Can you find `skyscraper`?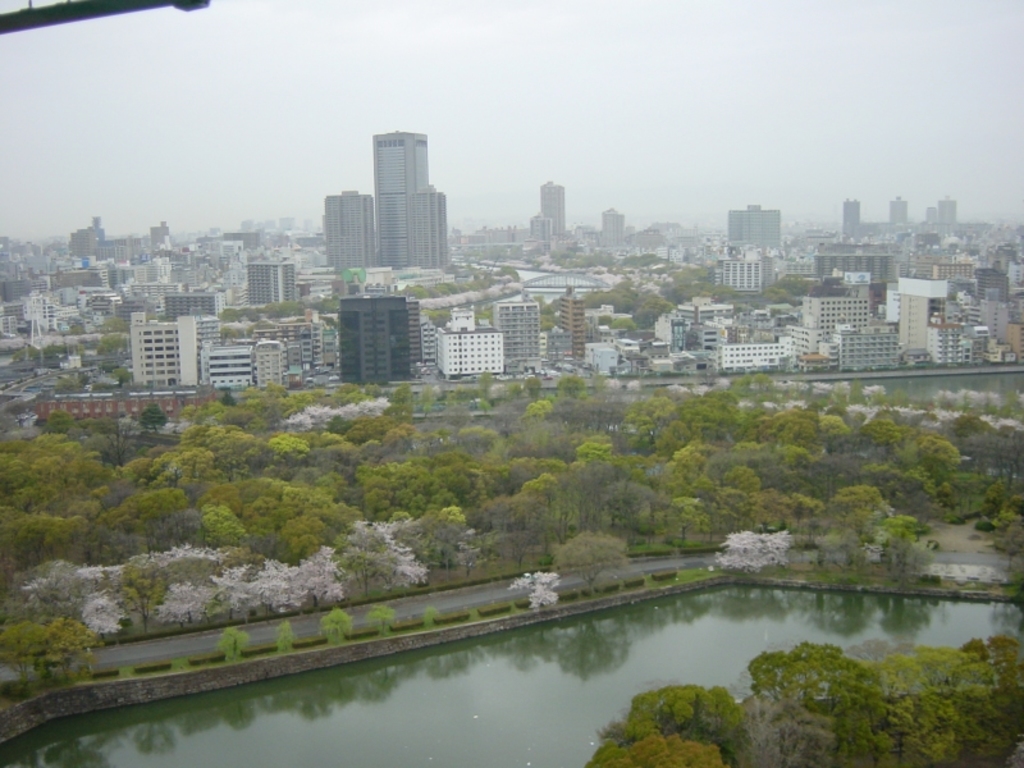
Yes, bounding box: BBox(407, 184, 449, 271).
